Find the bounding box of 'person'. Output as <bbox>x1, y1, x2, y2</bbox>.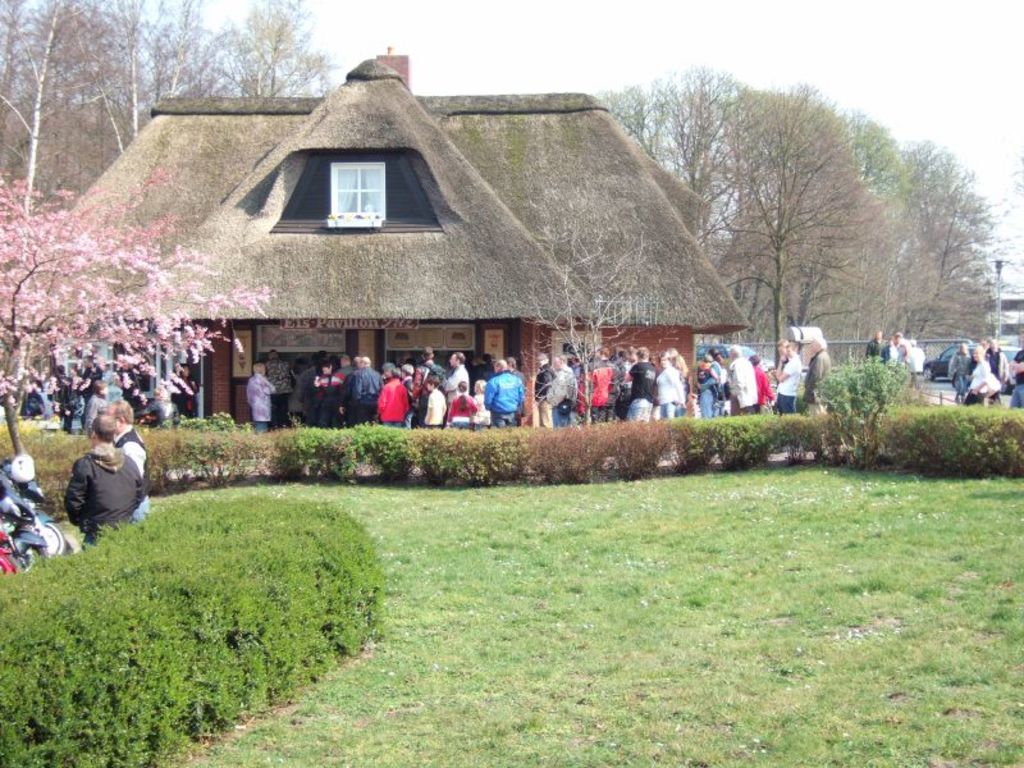
<bbox>111, 402, 146, 522</bbox>.
